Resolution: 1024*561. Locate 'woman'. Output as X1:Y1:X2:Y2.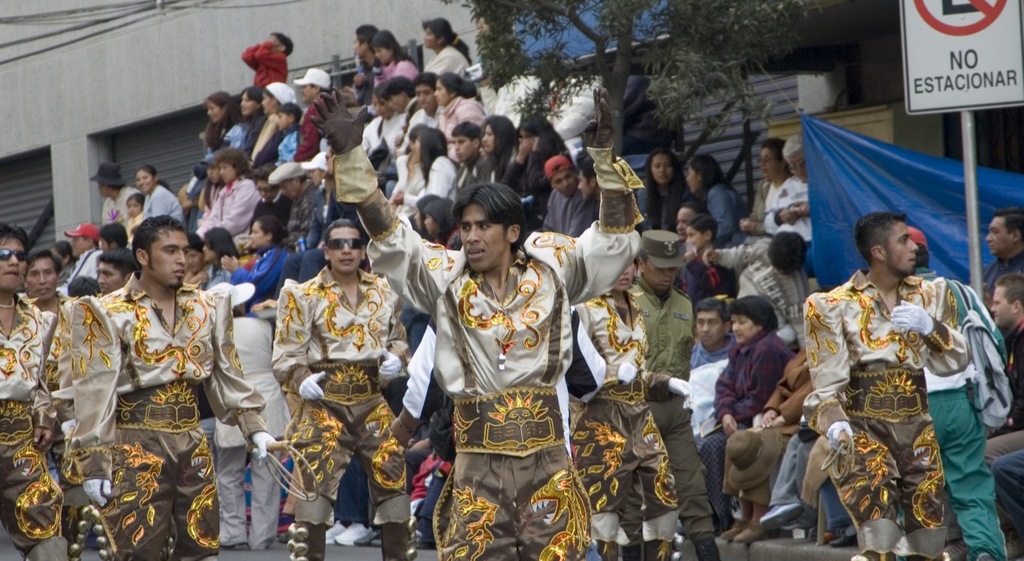
362:82:398:175.
